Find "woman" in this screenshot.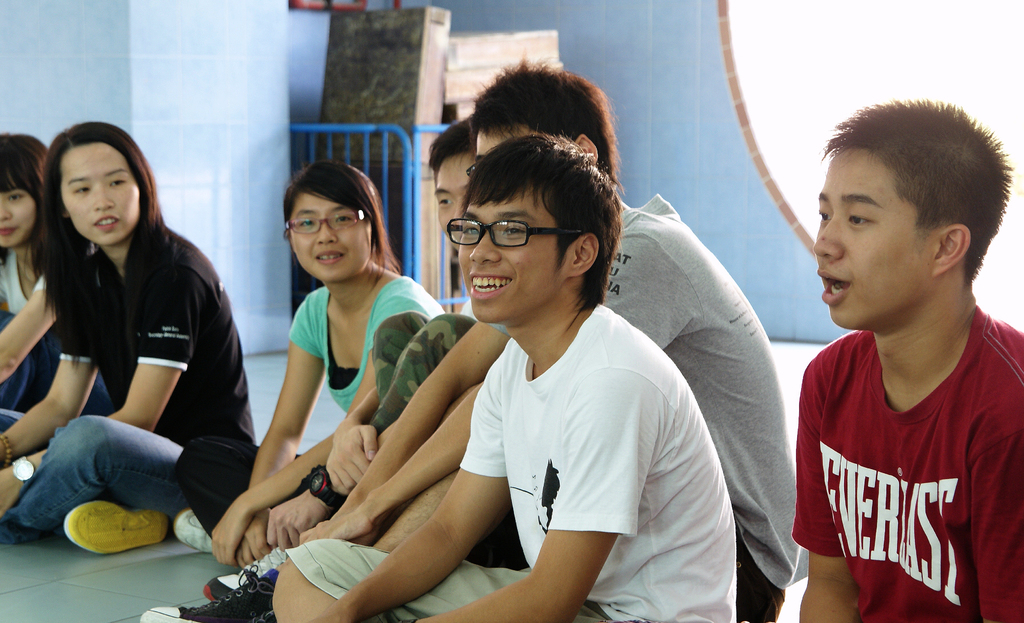
The bounding box for "woman" is [166, 158, 446, 594].
